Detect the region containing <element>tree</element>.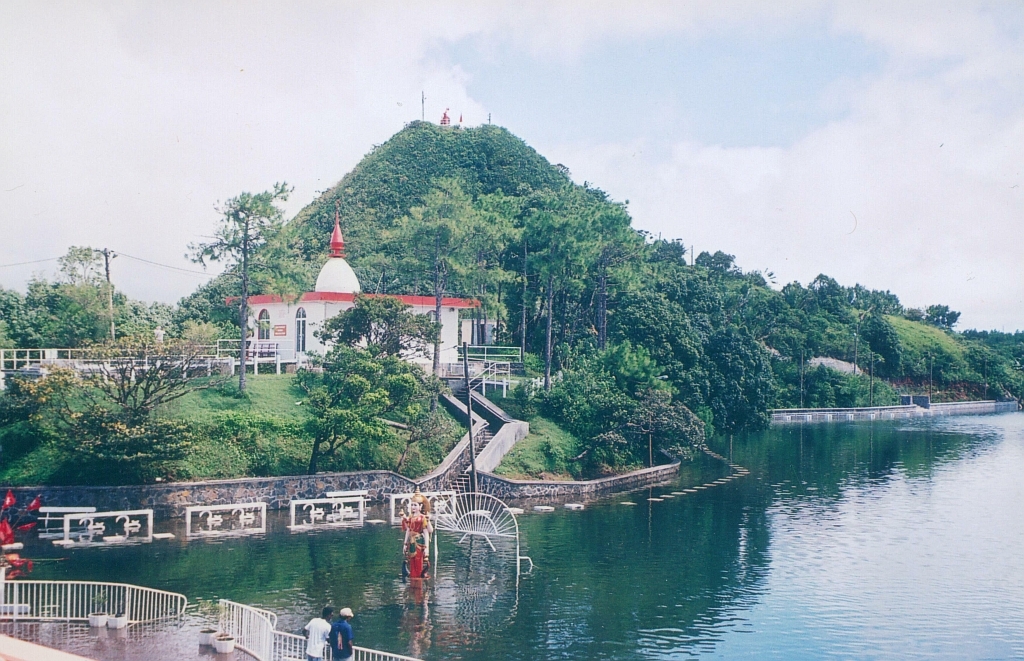
pyautogui.locateOnScreen(0, 288, 63, 351).
